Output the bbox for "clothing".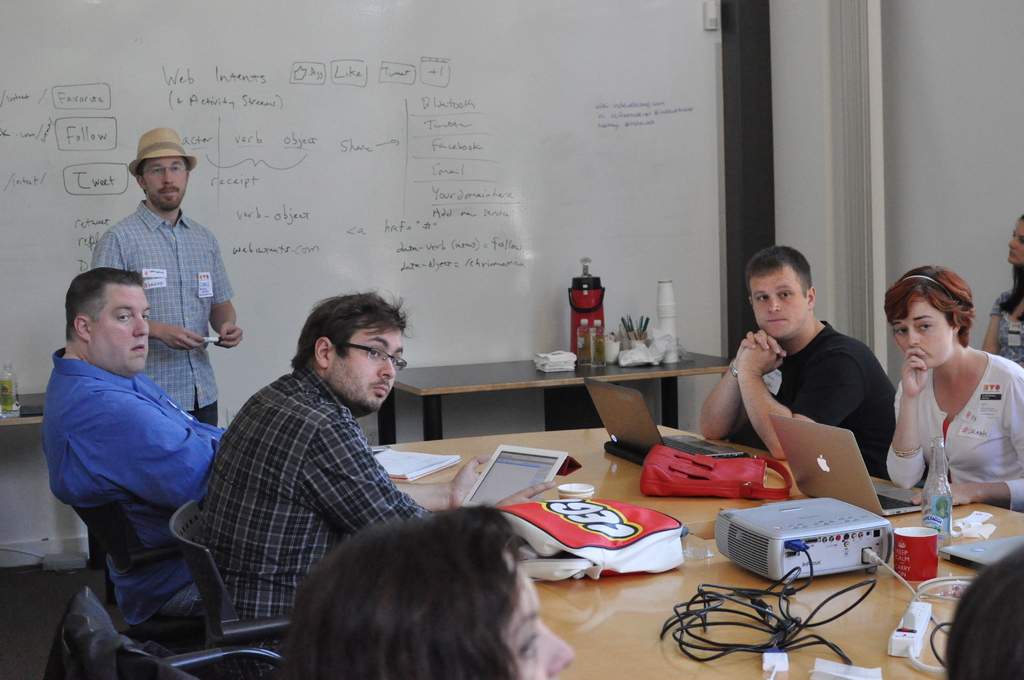
(left=93, top=197, right=237, bottom=428).
